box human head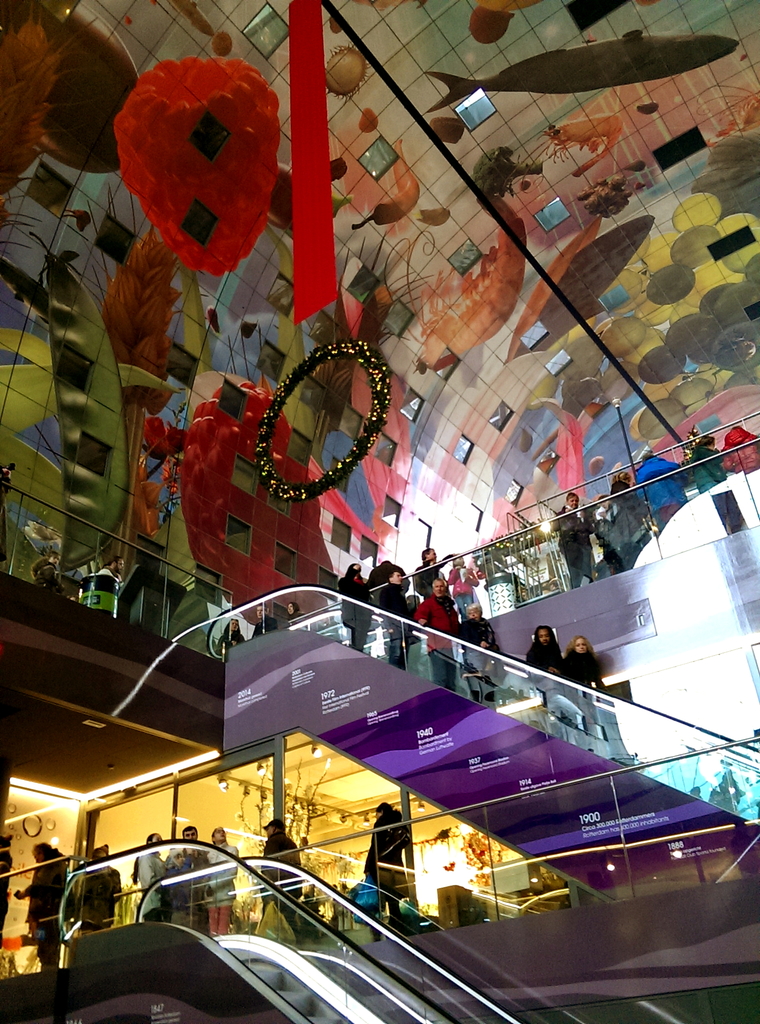
x1=388, y1=568, x2=399, y2=586
